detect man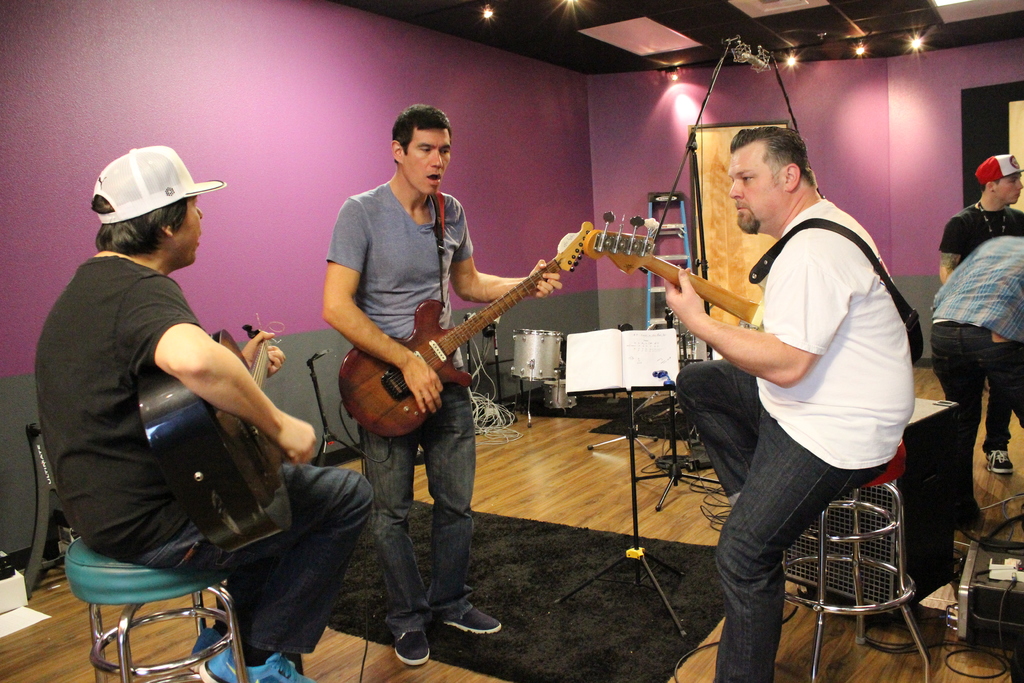
(303,106,559,664)
